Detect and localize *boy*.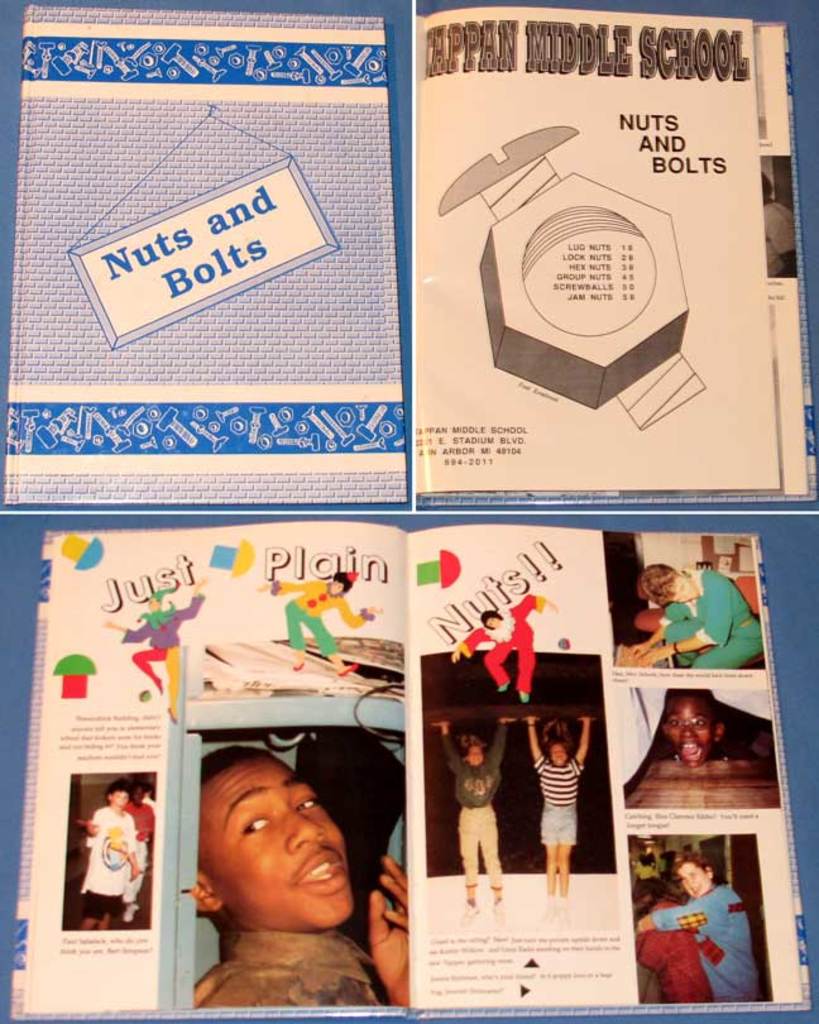
Localized at 436:716:509:922.
